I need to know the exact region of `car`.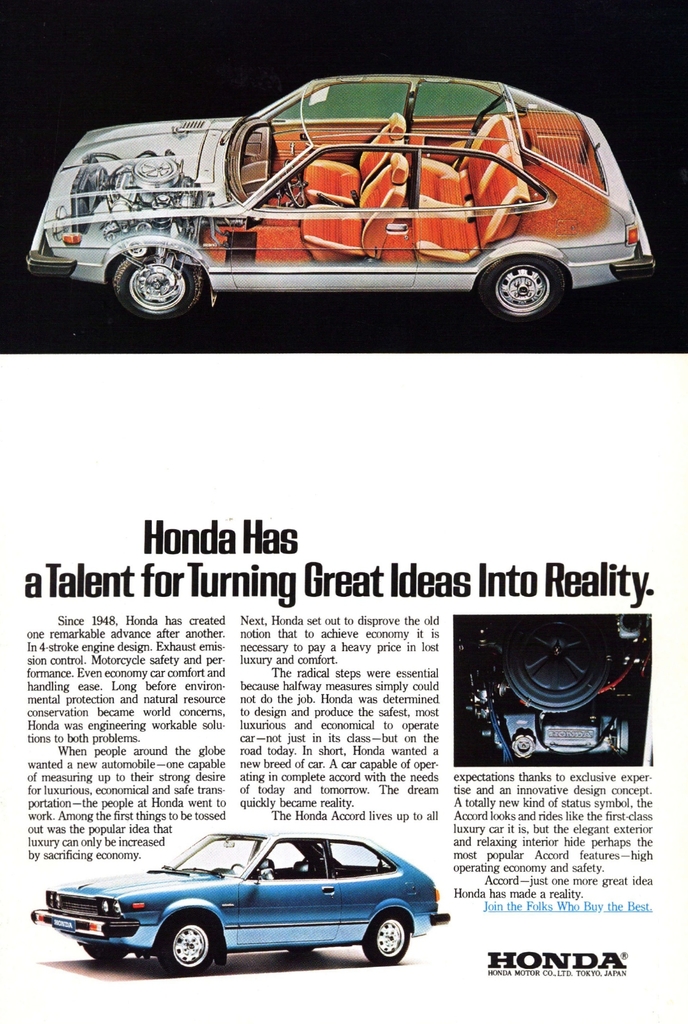
Region: pyautogui.locateOnScreen(22, 75, 659, 325).
